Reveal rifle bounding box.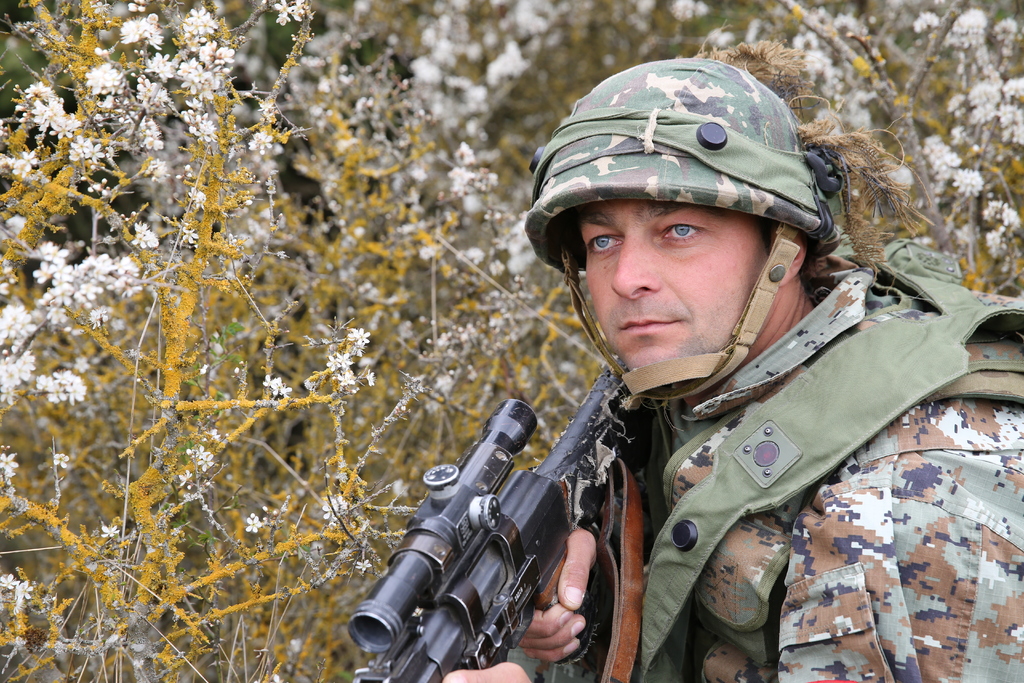
Revealed: select_region(330, 402, 636, 682).
